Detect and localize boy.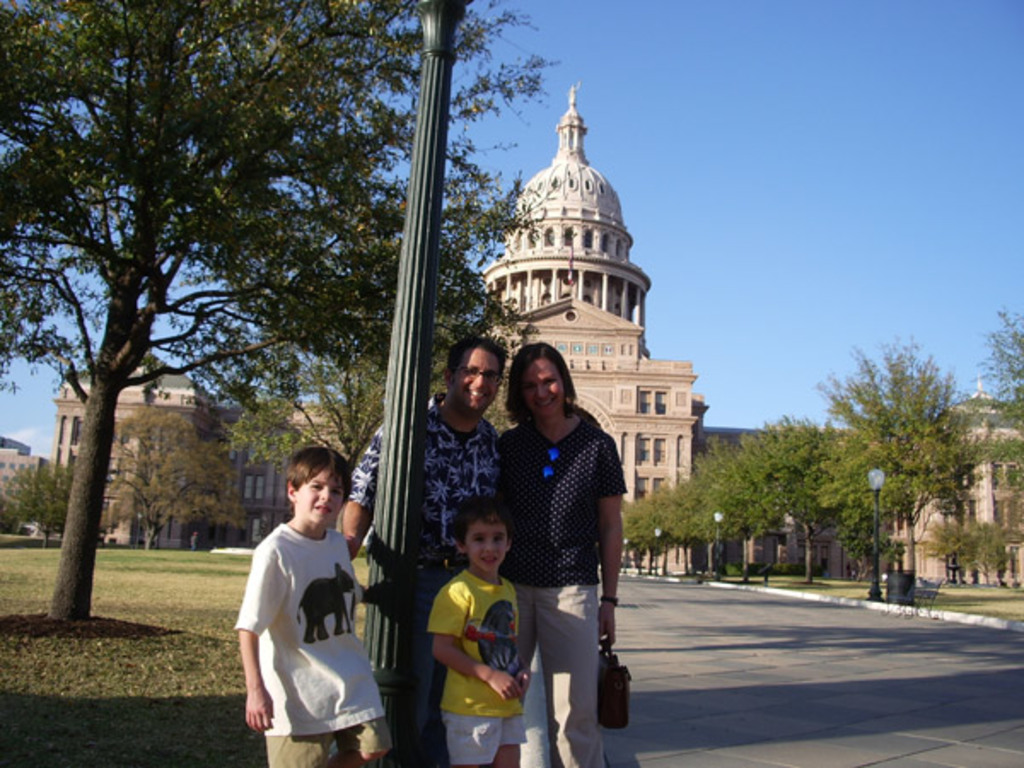
Localized at l=232, t=445, r=398, b=766.
